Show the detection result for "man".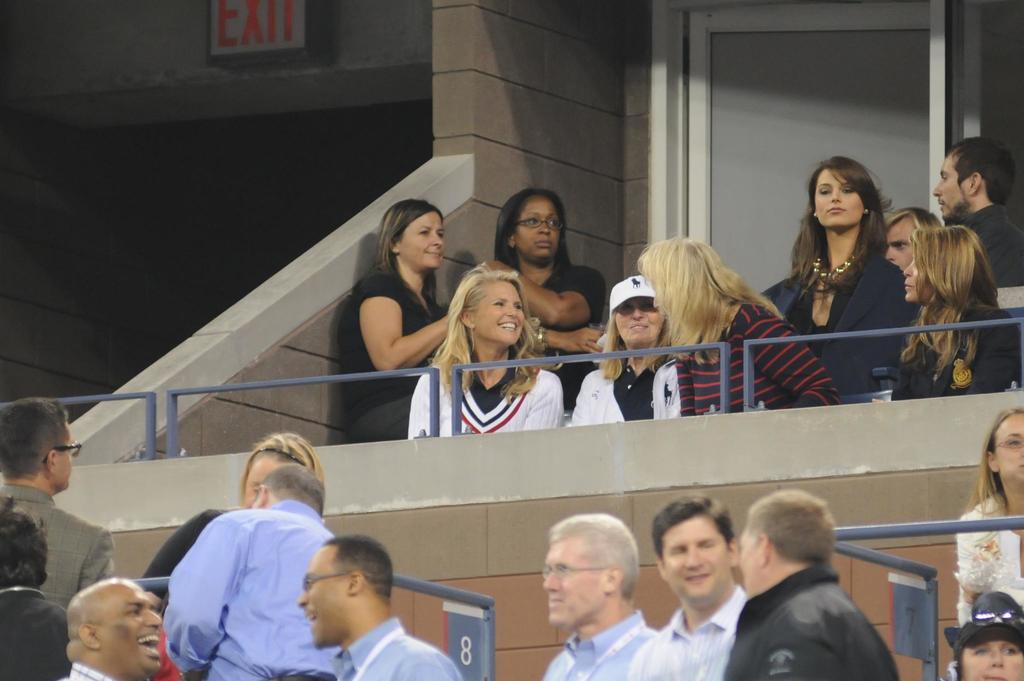
<bbox>627, 491, 747, 680</bbox>.
